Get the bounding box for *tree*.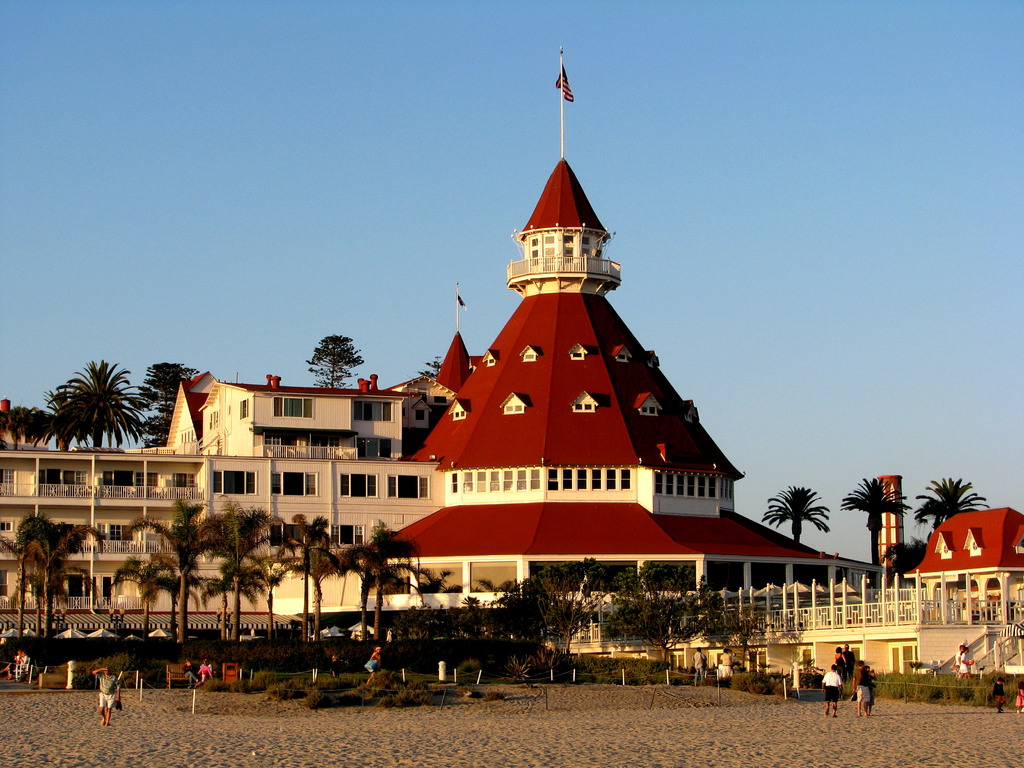
305, 325, 364, 388.
